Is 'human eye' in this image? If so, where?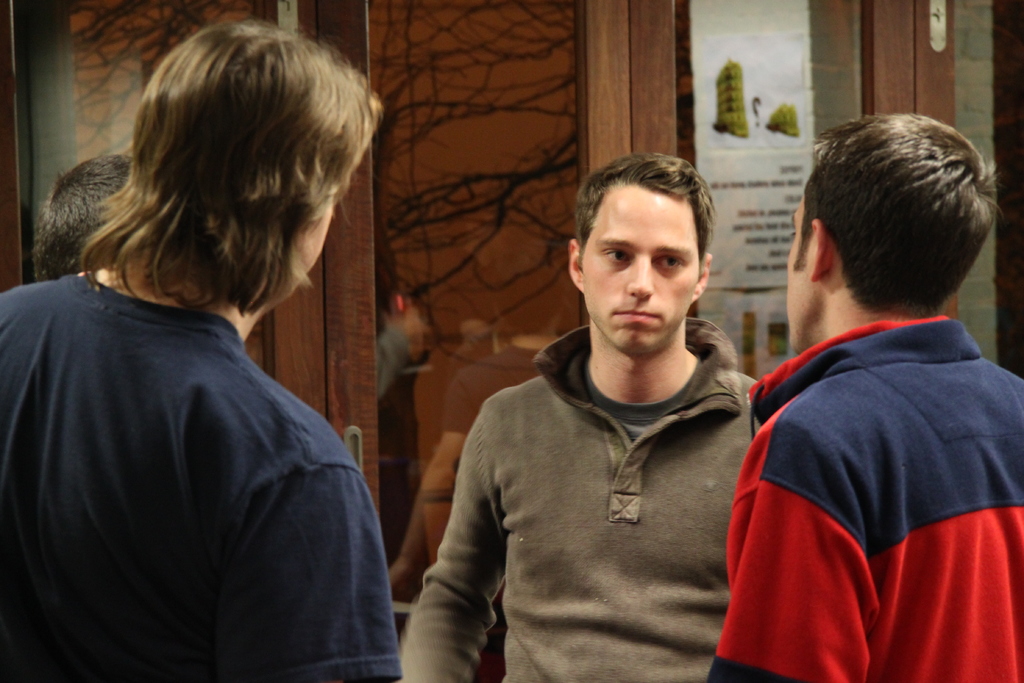
Yes, at 598 247 631 267.
